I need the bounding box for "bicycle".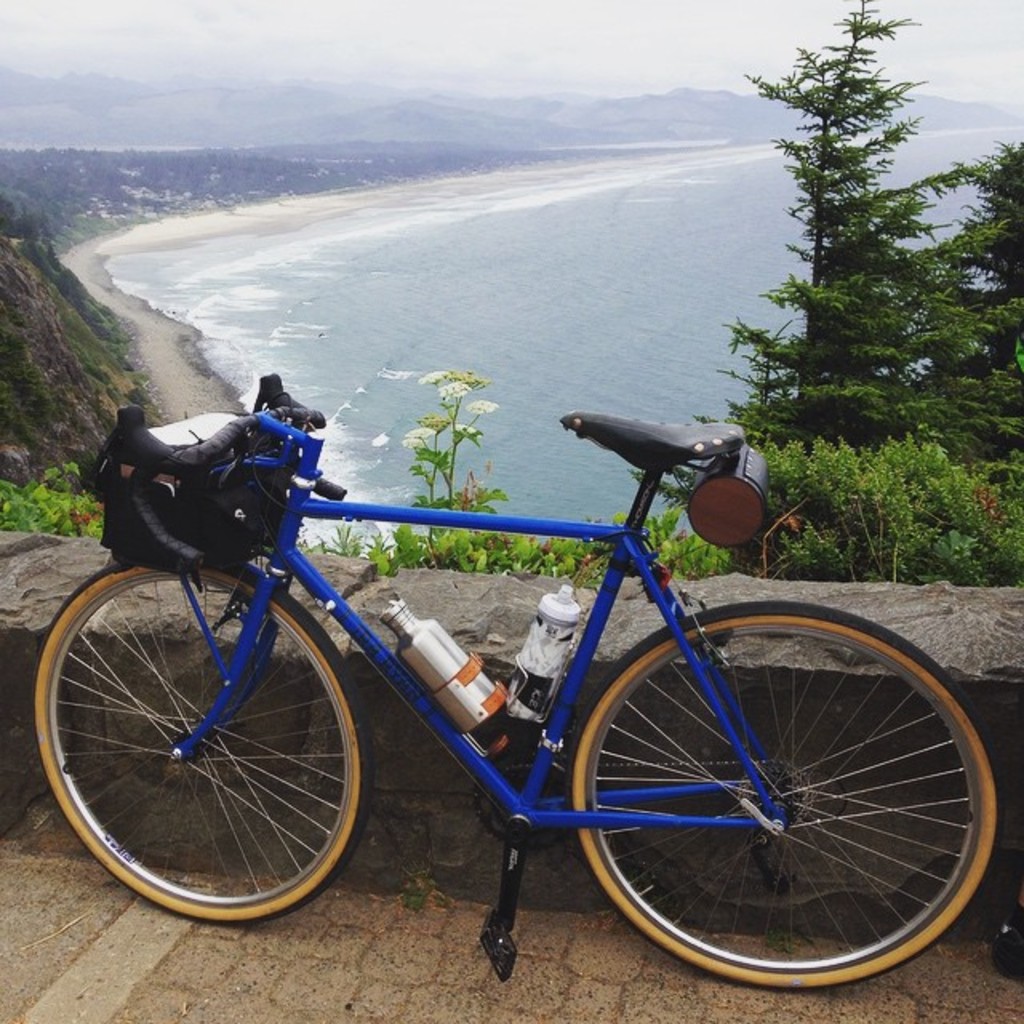
Here it is: x1=29 y1=376 x2=1002 y2=995.
